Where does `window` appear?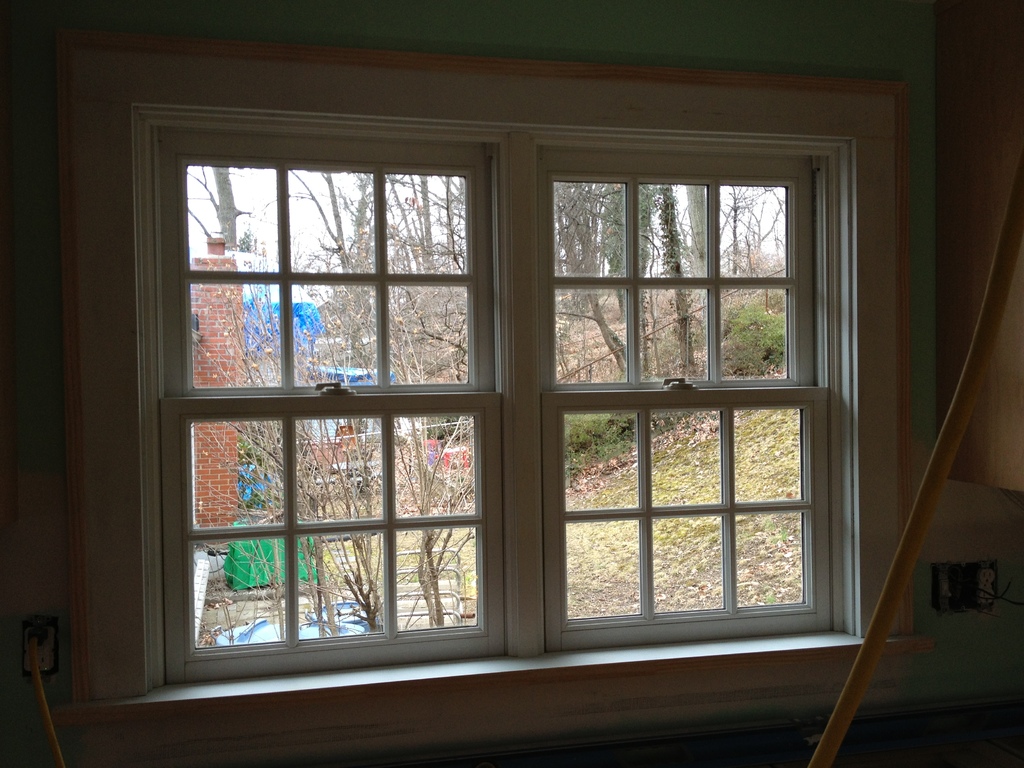
Appears at BBox(534, 118, 867, 652).
